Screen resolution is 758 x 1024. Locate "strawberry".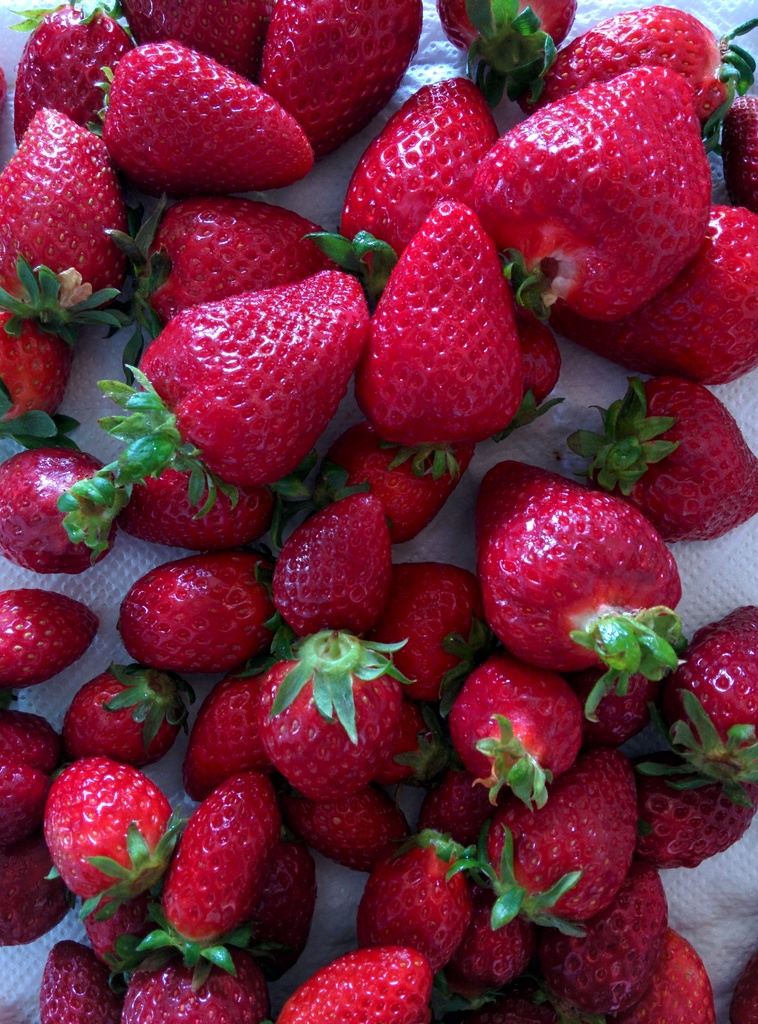
detection(0, 115, 129, 357).
